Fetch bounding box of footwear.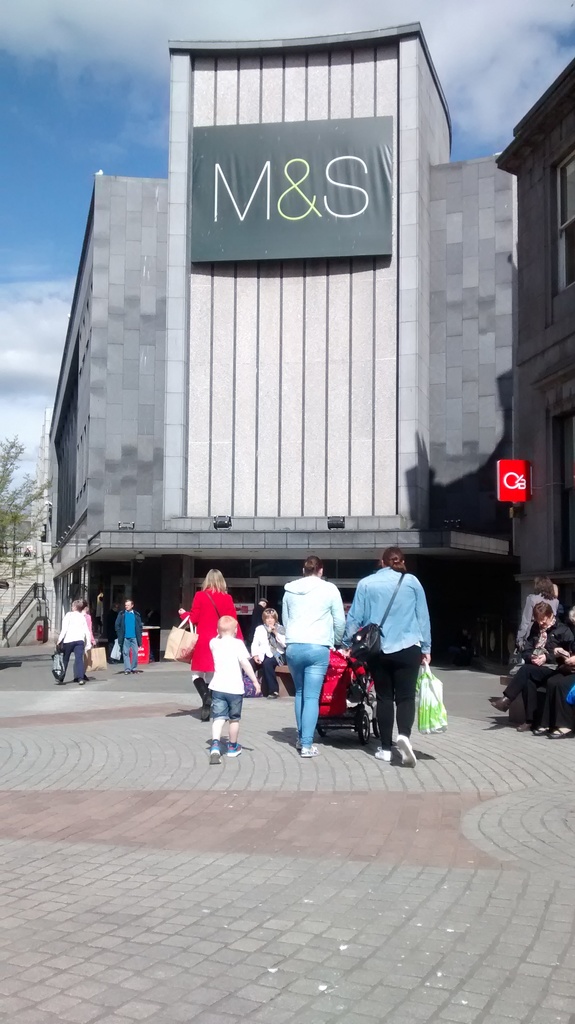
Bbox: {"x1": 396, "y1": 733, "x2": 418, "y2": 767}.
